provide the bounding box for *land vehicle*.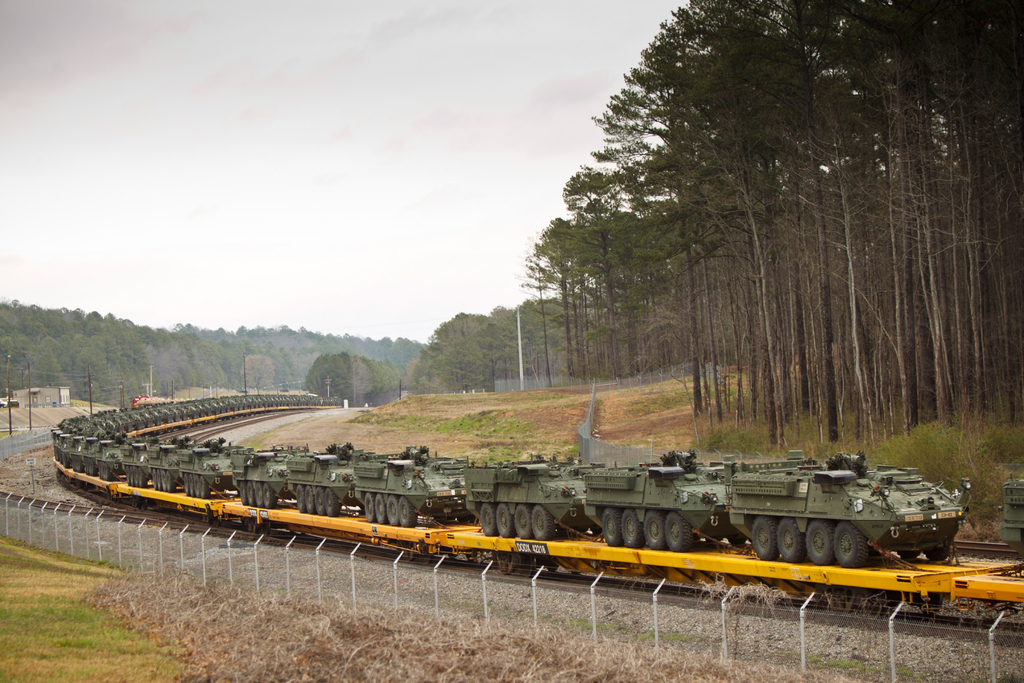
(x1=73, y1=440, x2=88, y2=473).
